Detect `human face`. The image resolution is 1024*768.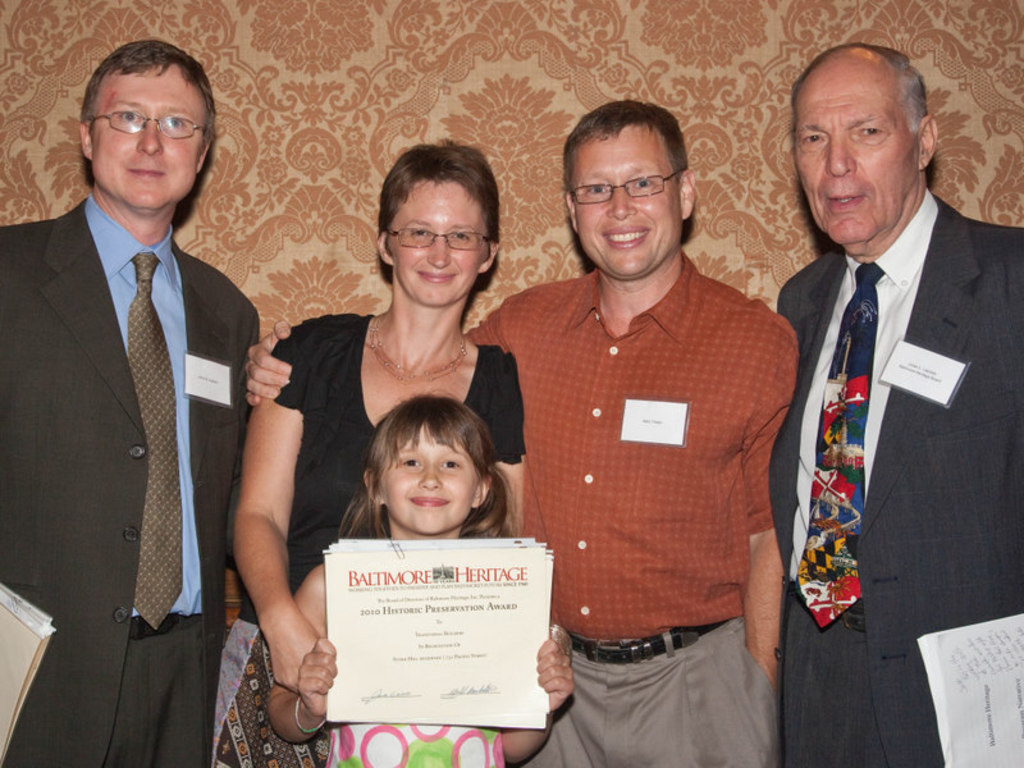
box=[575, 124, 681, 275].
